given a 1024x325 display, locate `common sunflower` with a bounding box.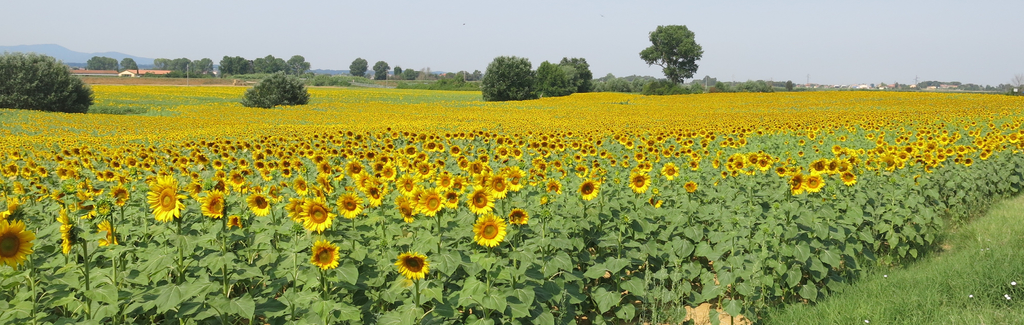
Located: (left=801, top=172, right=824, bottom=197).
